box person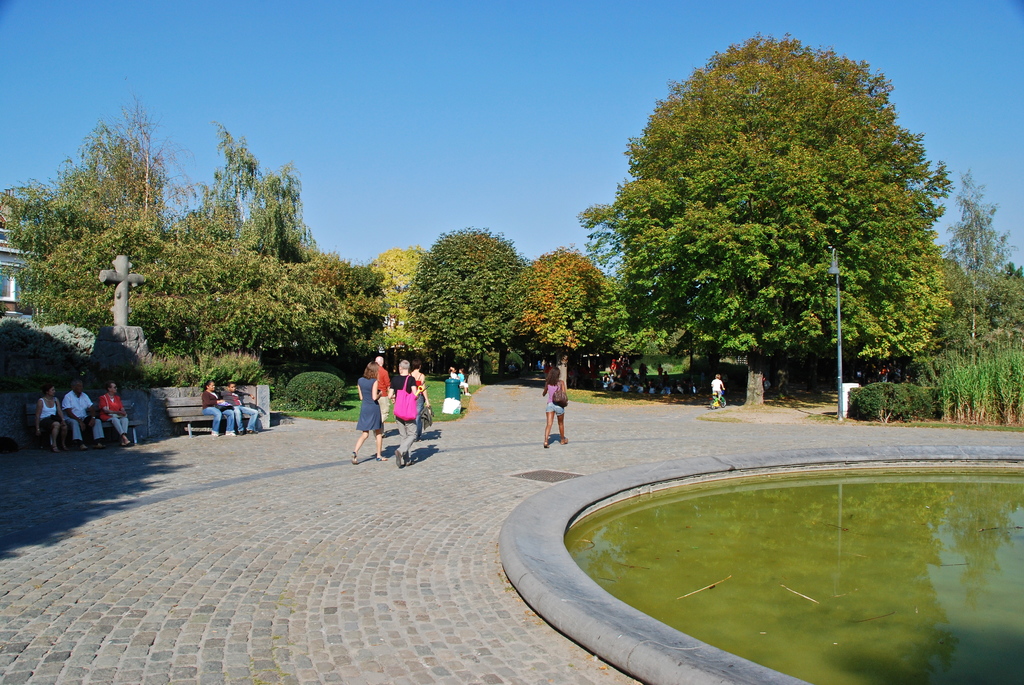
x1=710, y1=375, x2=722, y2=401
